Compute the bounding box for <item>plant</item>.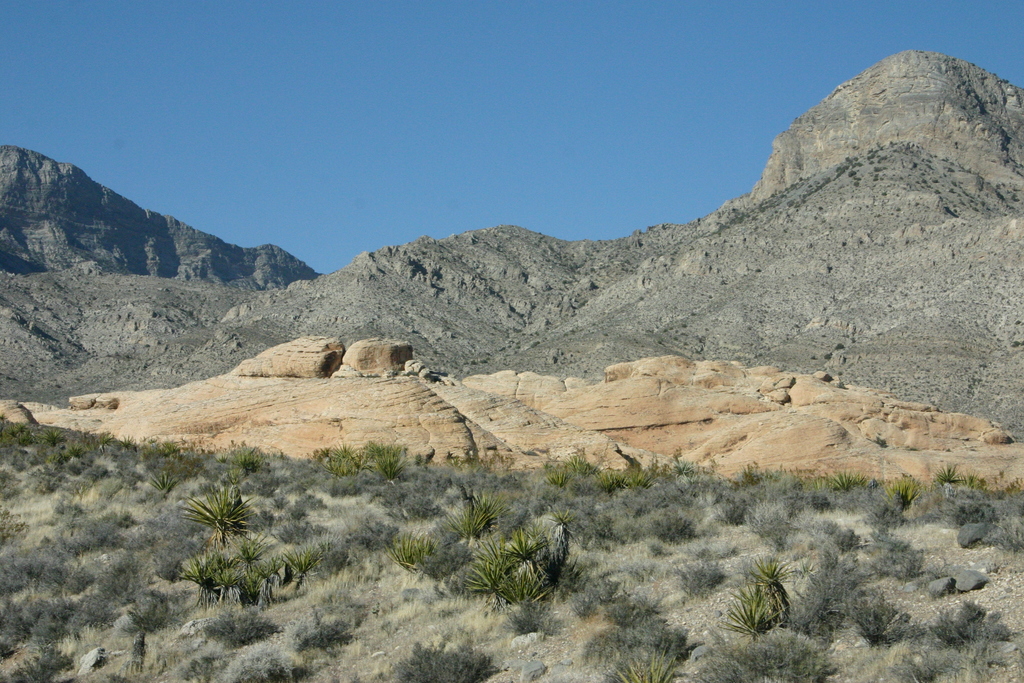
(x1=225, y1=443, x2=266, y2=479).
